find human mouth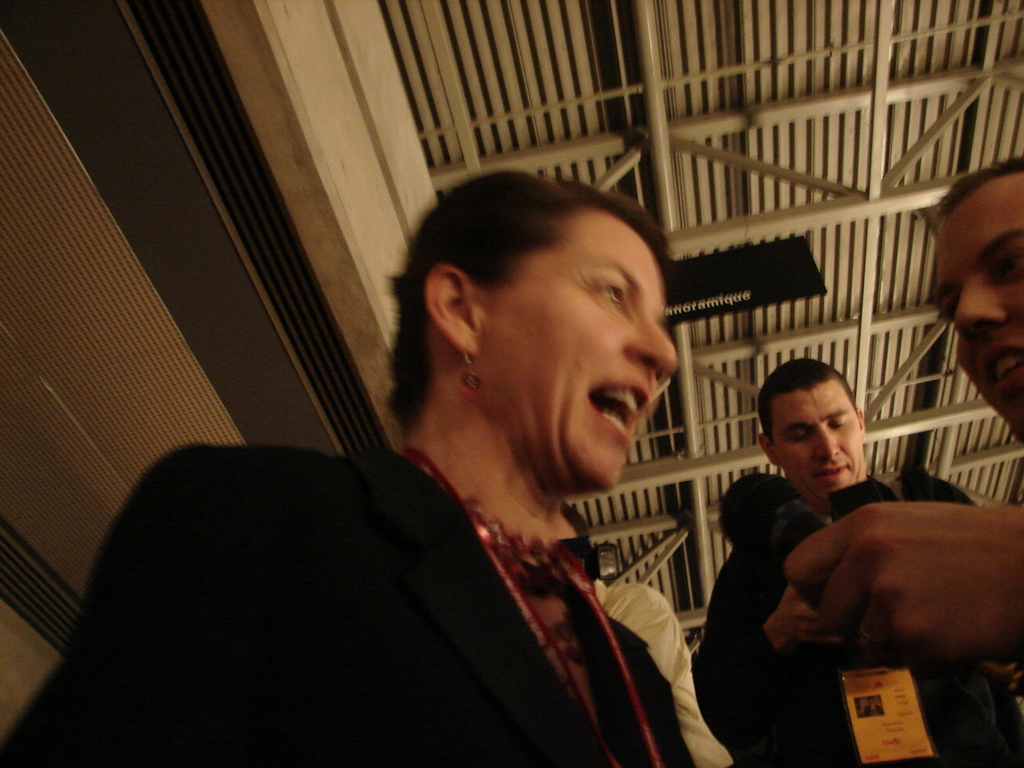
[983,335,1023,401]
